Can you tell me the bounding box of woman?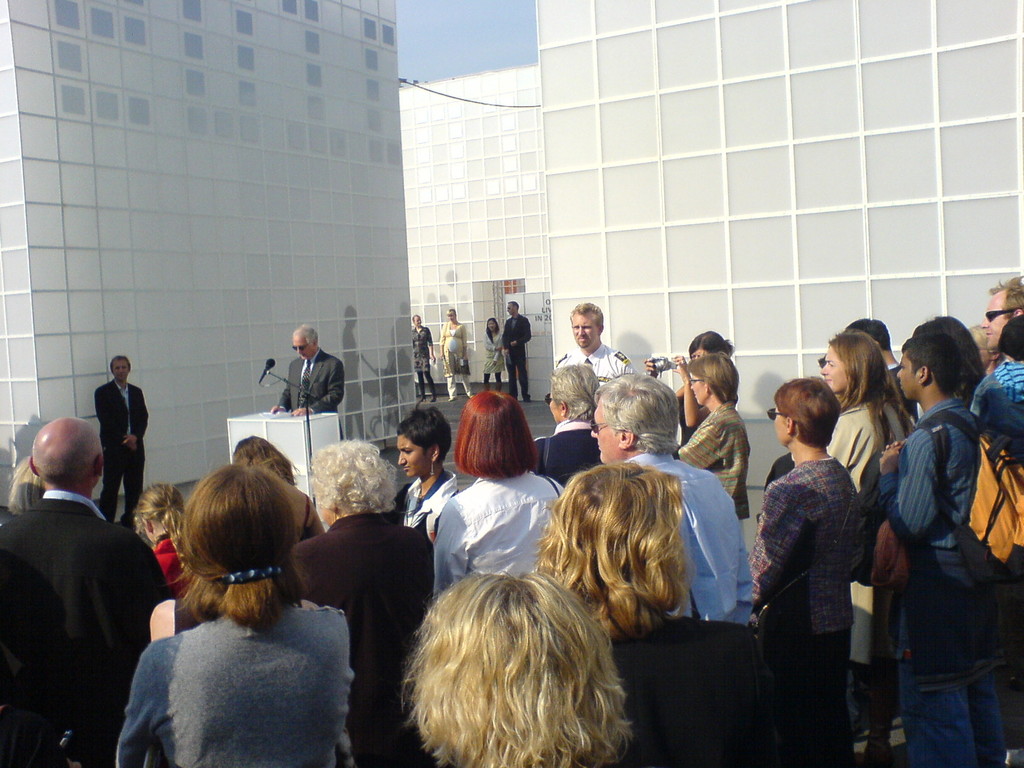
rect(413, 312, 434, 403).
